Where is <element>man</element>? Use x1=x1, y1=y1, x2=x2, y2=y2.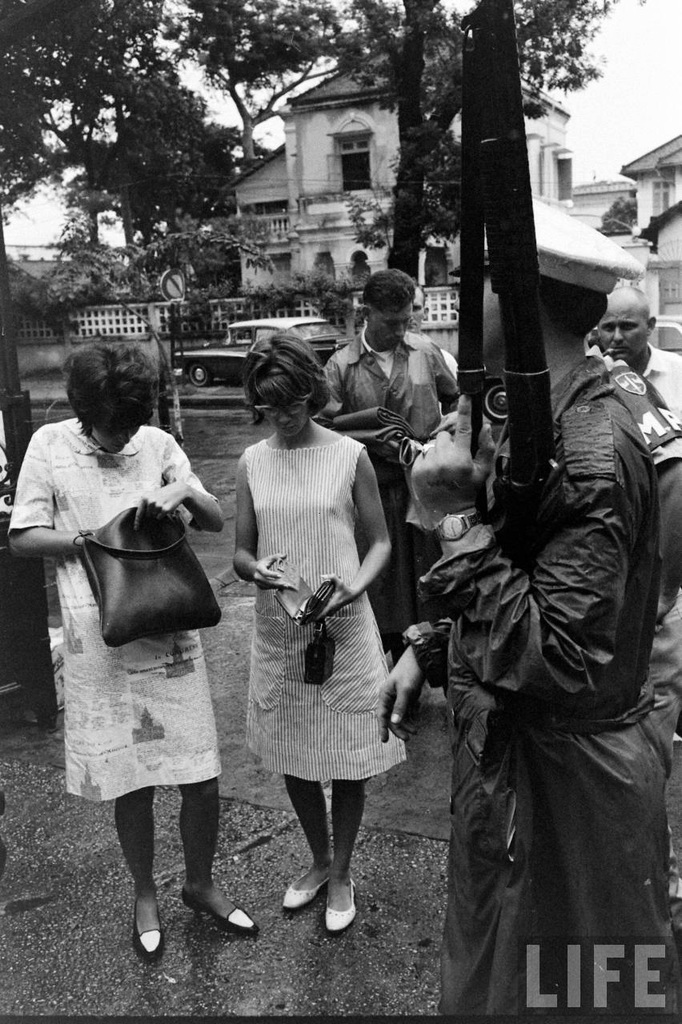
x1=591, y1=279, x2=681, y2=438.
